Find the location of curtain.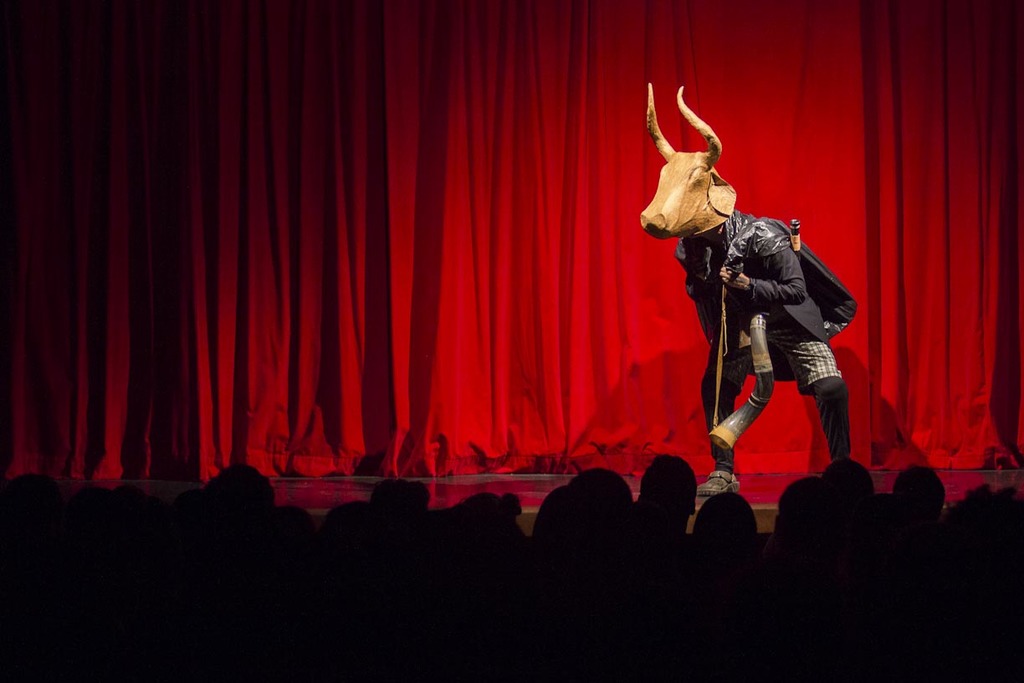
Location: left=0, top=0, right=1021, bottom=487.
